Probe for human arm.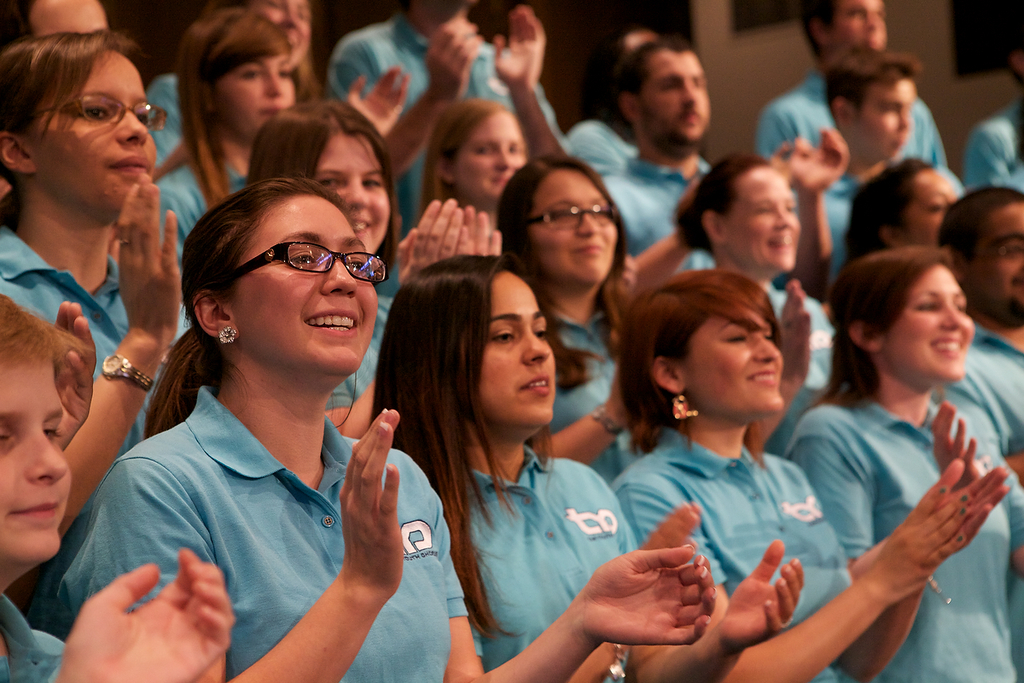
Probe result: x1=837, y1=449, x2=1006, y2=682.
